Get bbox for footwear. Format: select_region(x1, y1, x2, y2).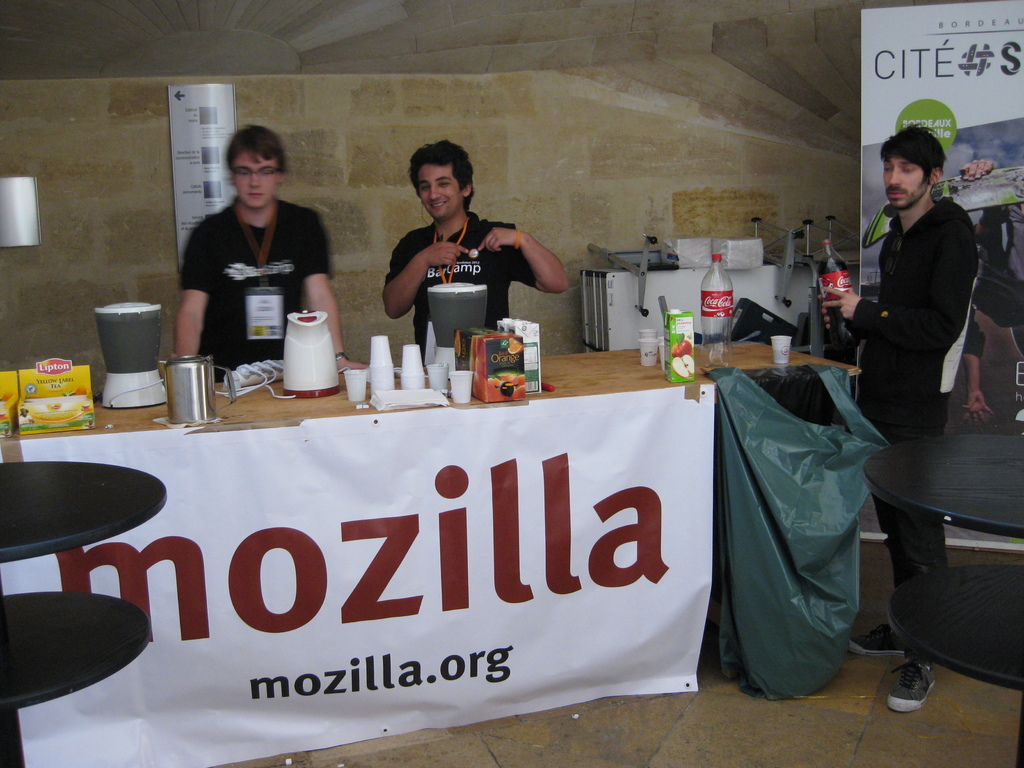
select_region(883, 660, 947, 709).
